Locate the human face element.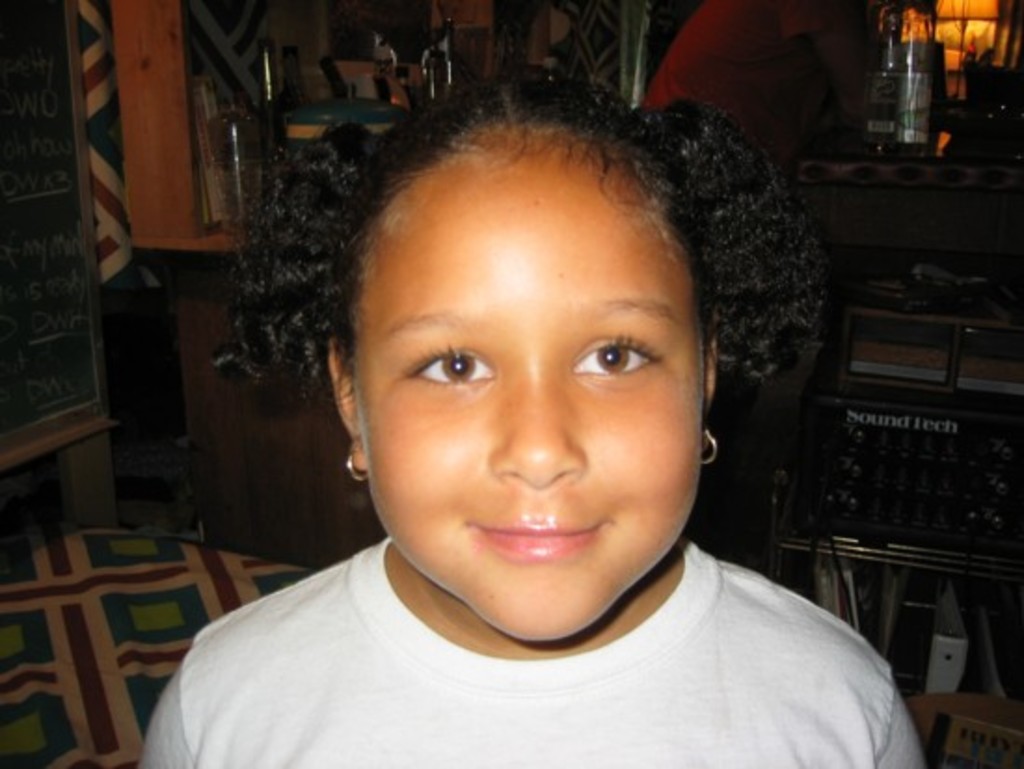
Element bbox: [left=350, top=136, right=706, bottom=642].
